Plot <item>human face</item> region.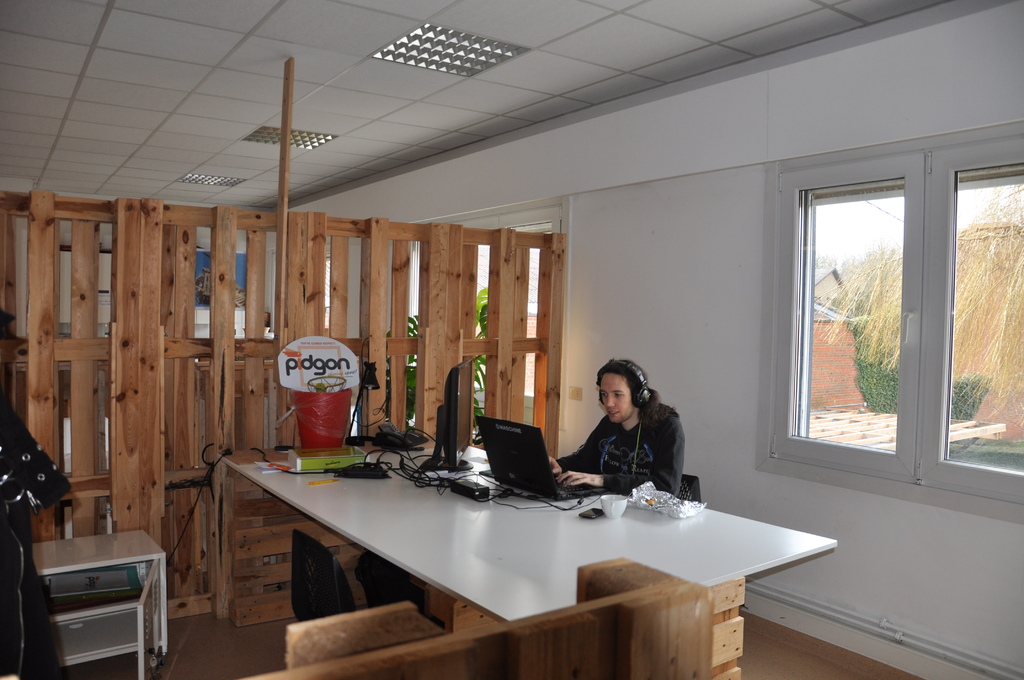
Plotted at x1=600, y1=373, x2=634, y2=424.
